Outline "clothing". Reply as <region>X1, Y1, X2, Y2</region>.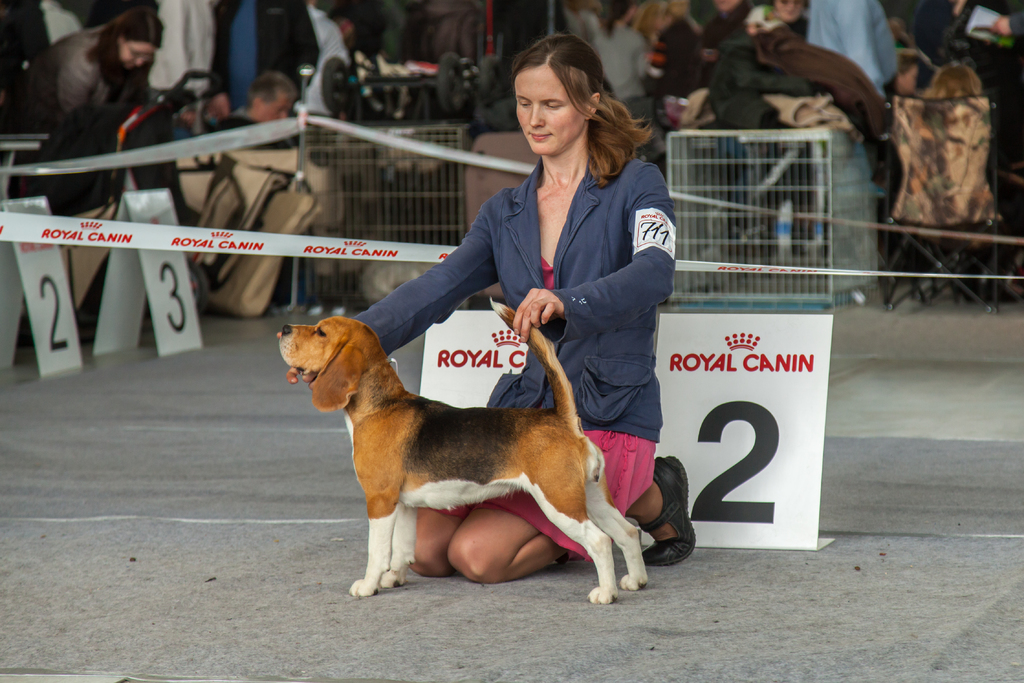
<region>356, 148, 680, 562</region>.
